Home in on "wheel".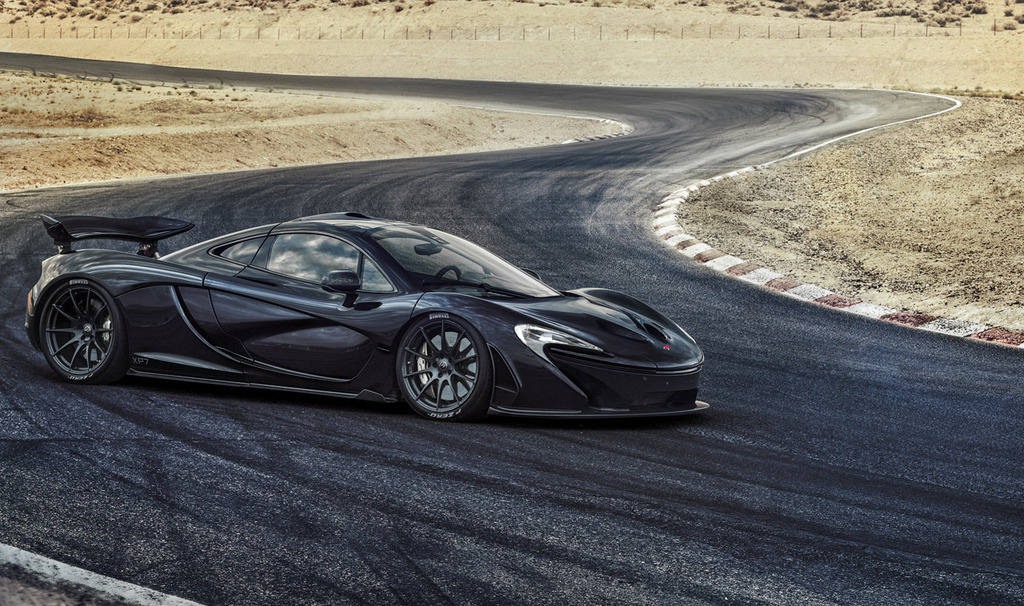
Homed in at [38, 277, 133, 384].
